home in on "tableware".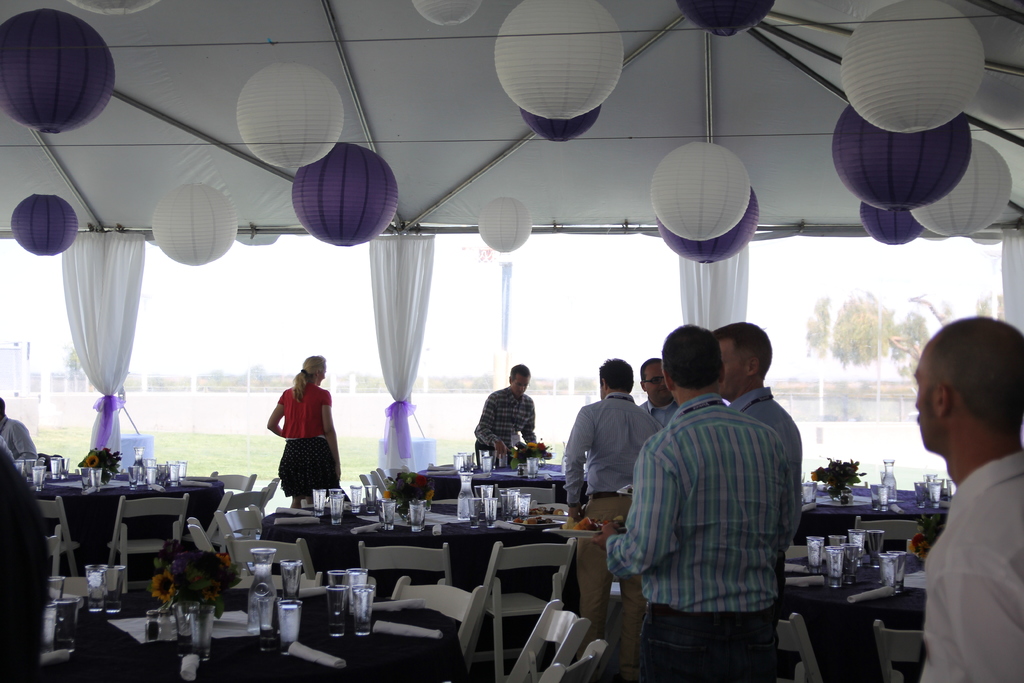
Homed in at bbox=[332, 491, 344, 525].
